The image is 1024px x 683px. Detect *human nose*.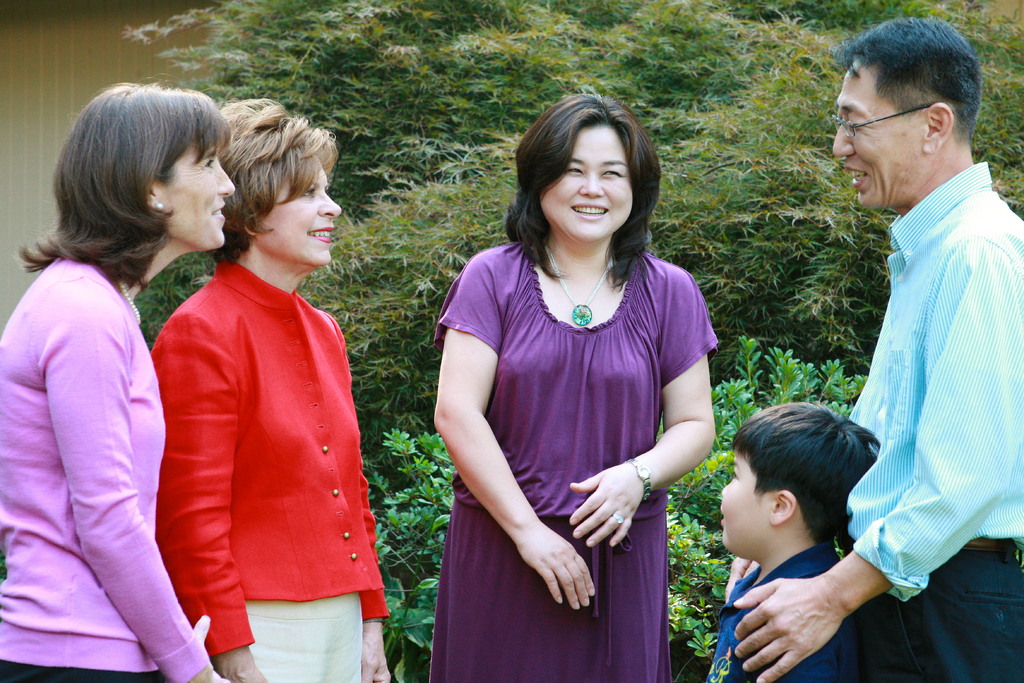
Detection: x1=211, y1=159, x2=237, y2=197.
